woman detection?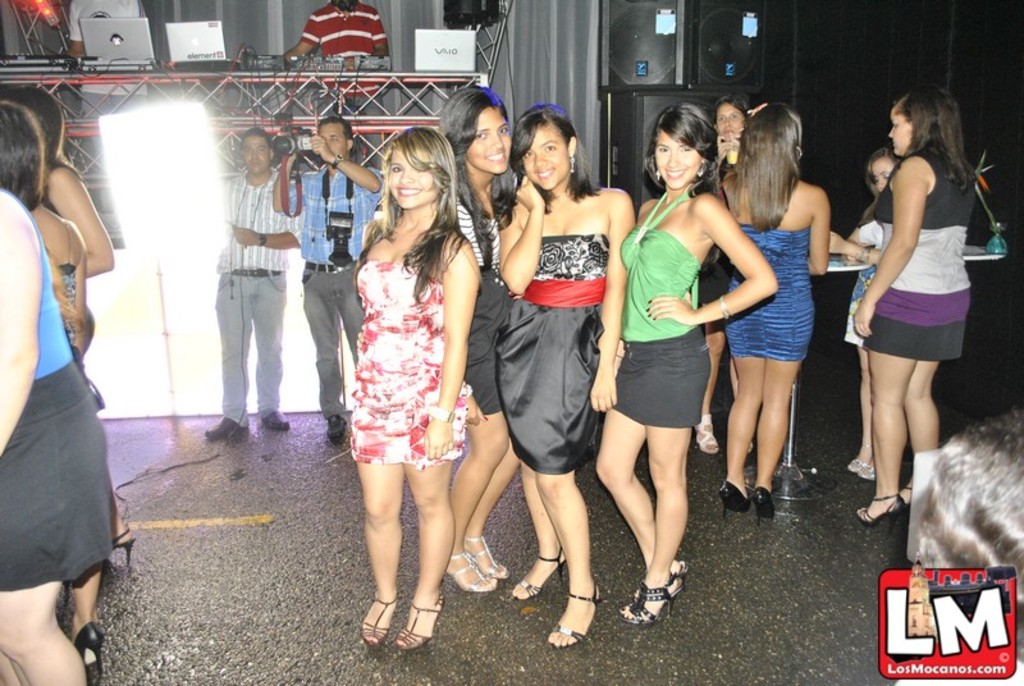
l=434, t=84, r=520, b=591
